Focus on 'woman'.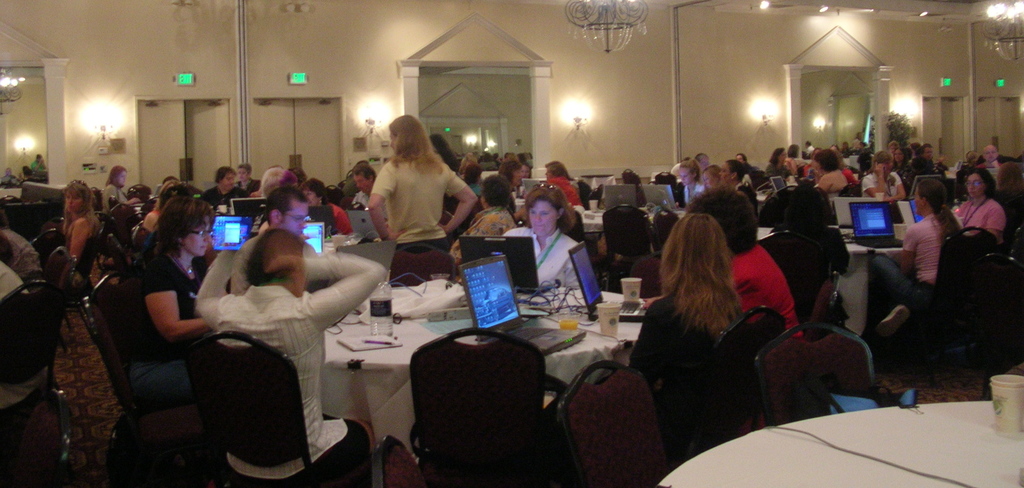
Focused at detection(499, 158, 527, 223).
